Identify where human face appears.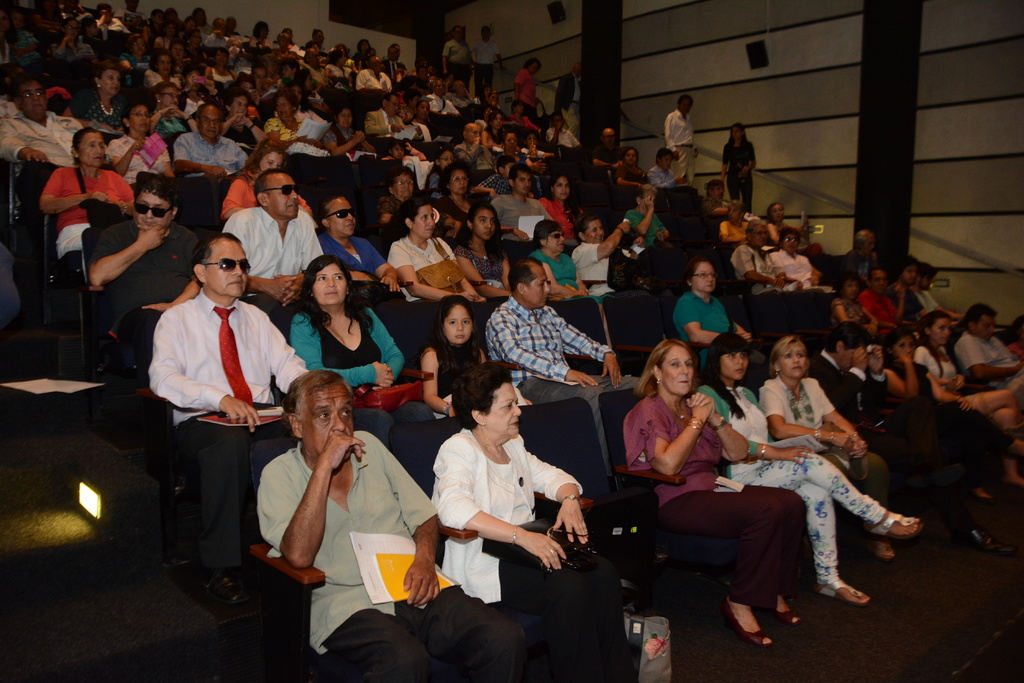
Appears at box=[300, 387, 349, 464].
